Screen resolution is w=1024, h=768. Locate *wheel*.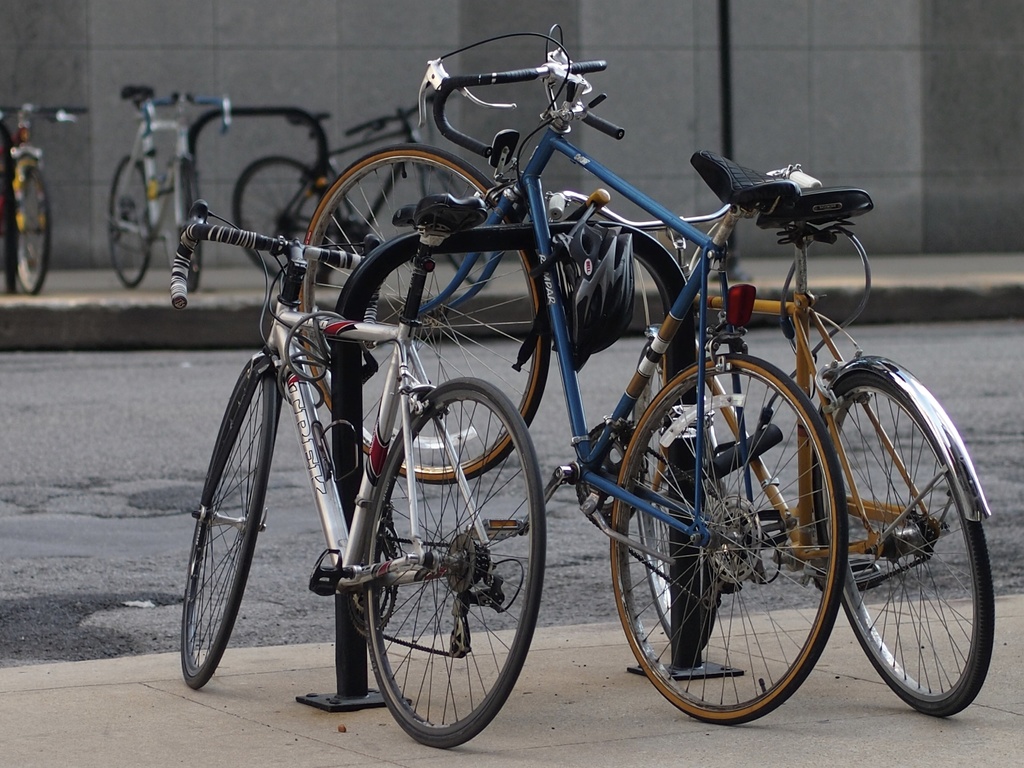
rect(234, 155, 336, 285).
